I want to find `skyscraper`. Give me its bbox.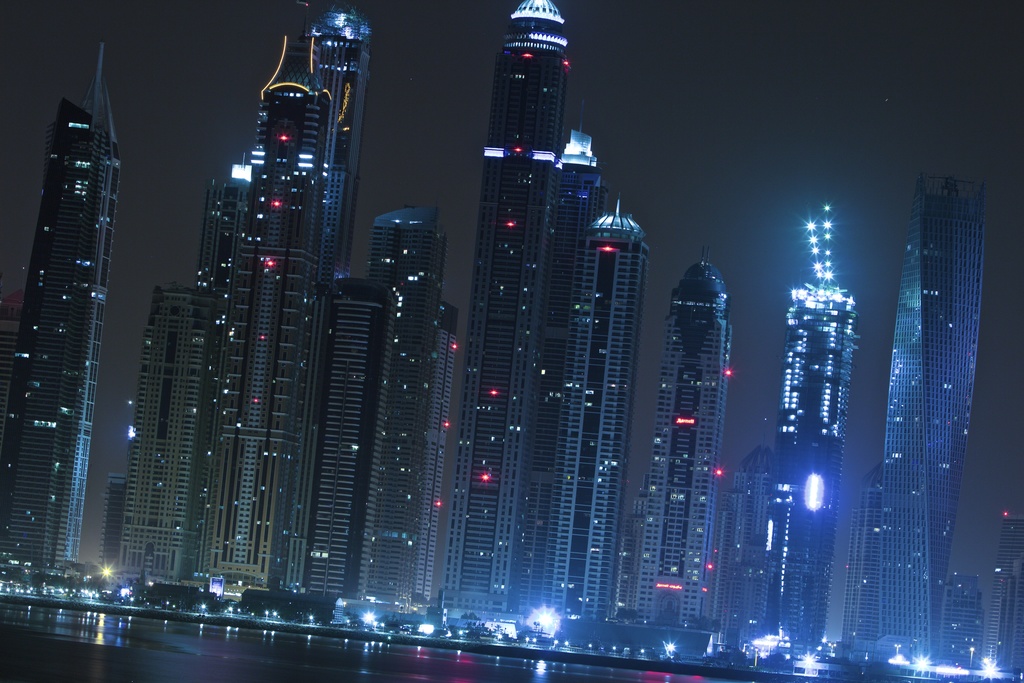
left=716, top=444, right=776, bottom=655.
